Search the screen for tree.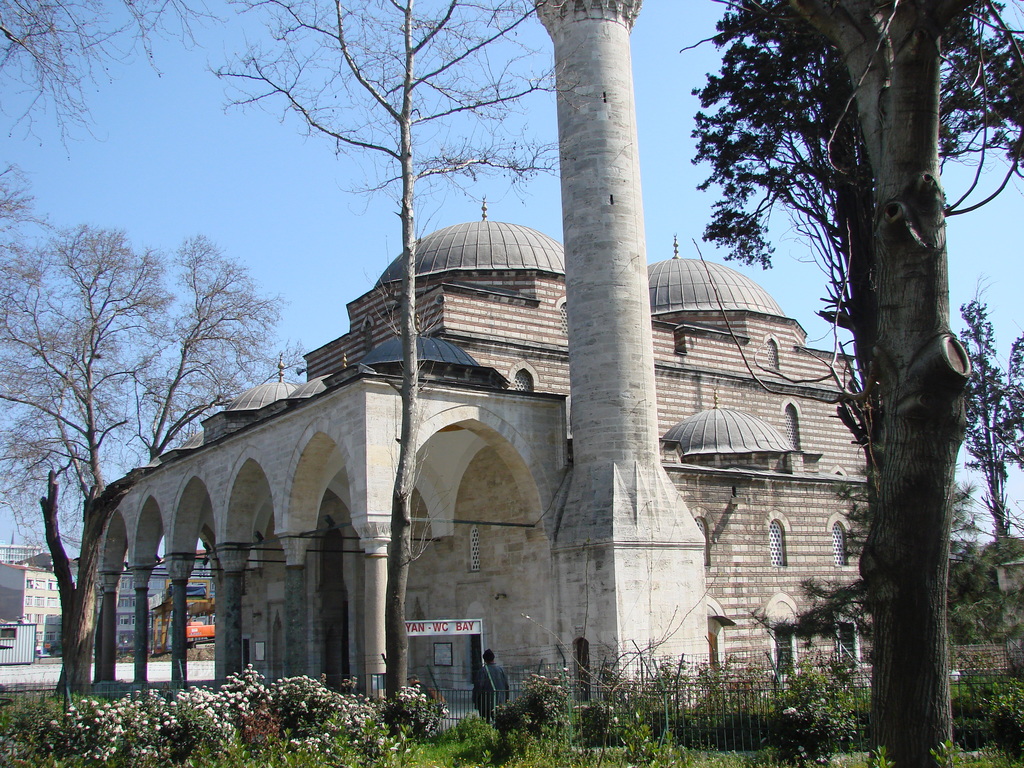
Found at x1=0, y1=0, x2=231, y2=161.
